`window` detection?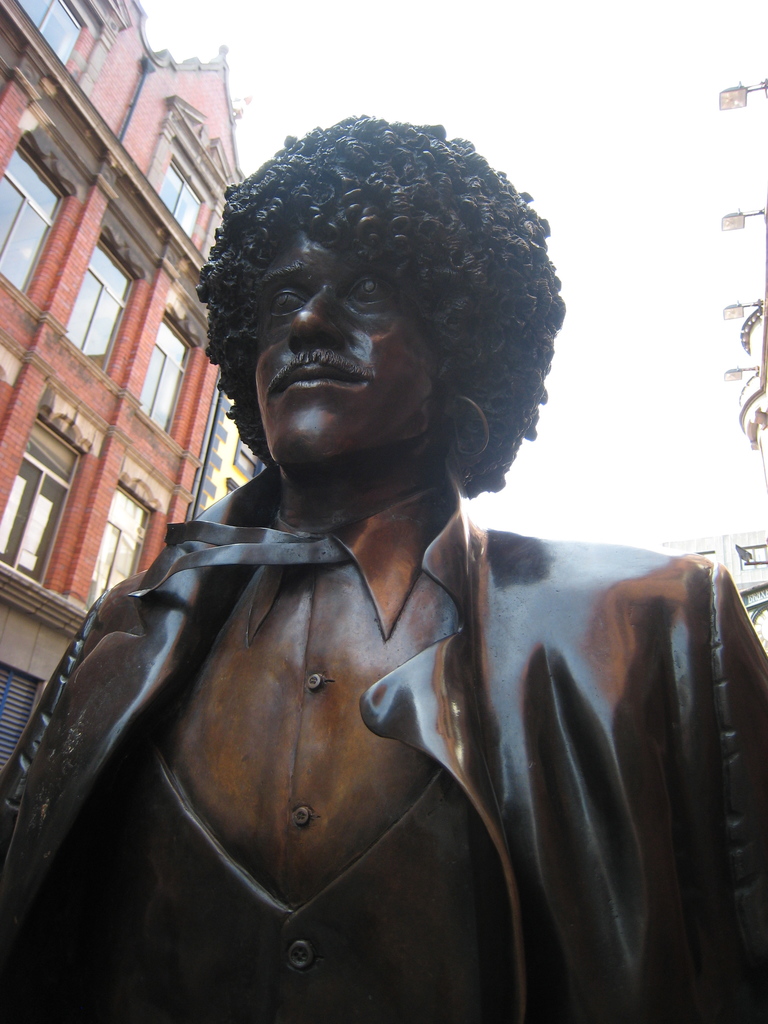
region(138, 316, 186, 442)
